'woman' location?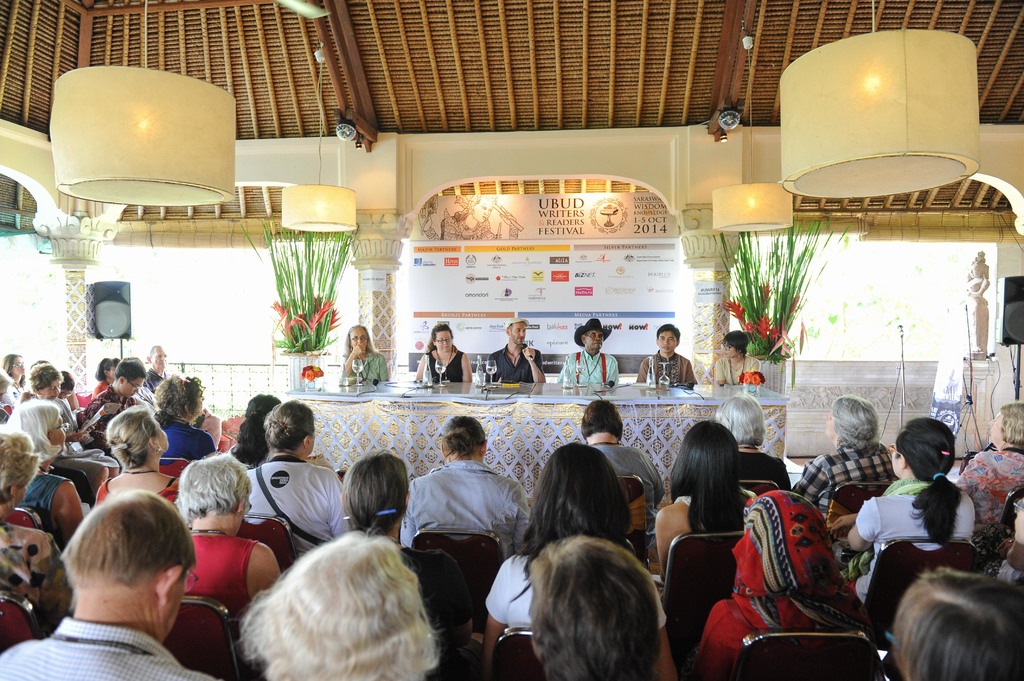
select_region(946, 400, 1023, 543)
